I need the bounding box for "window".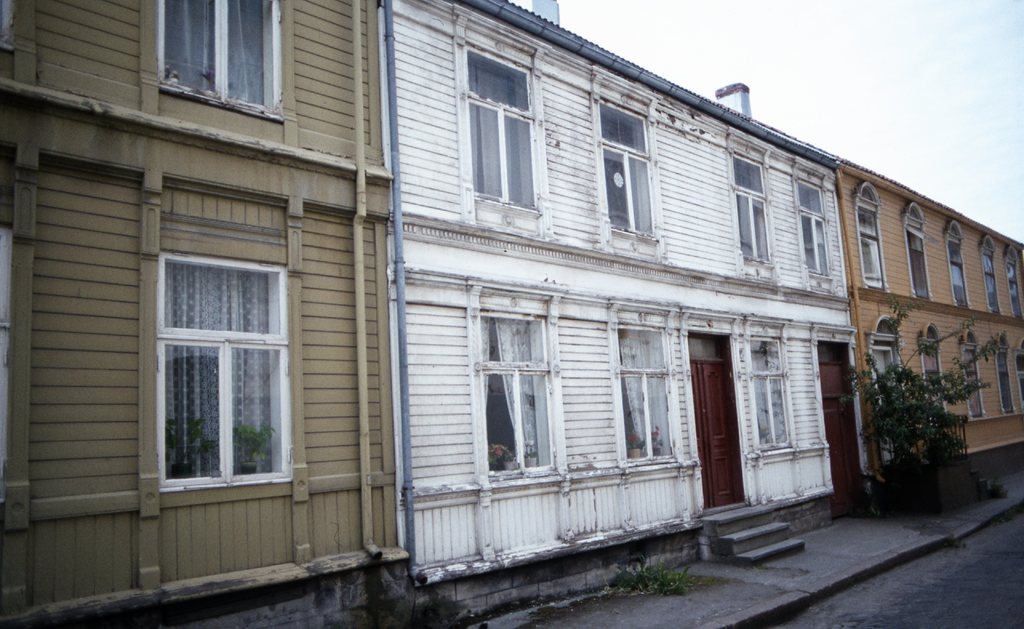
Here it is: bbox=(792, 171, 826, 281).
